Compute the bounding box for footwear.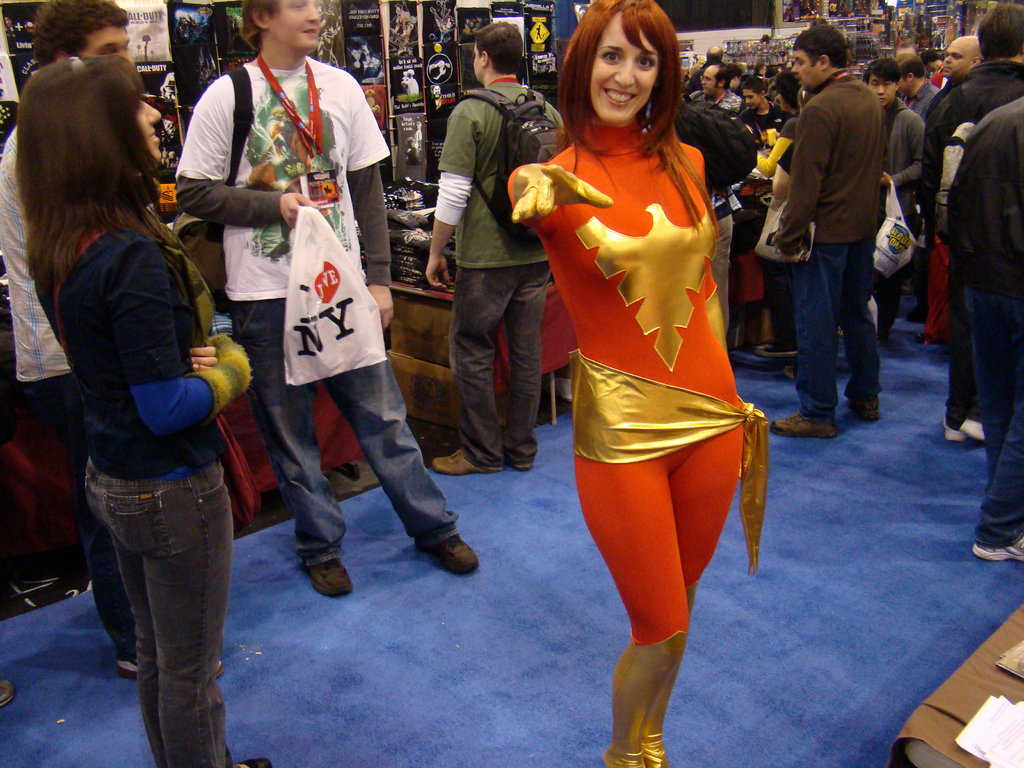
[left=118, top=644, right=221, bottom=676].
